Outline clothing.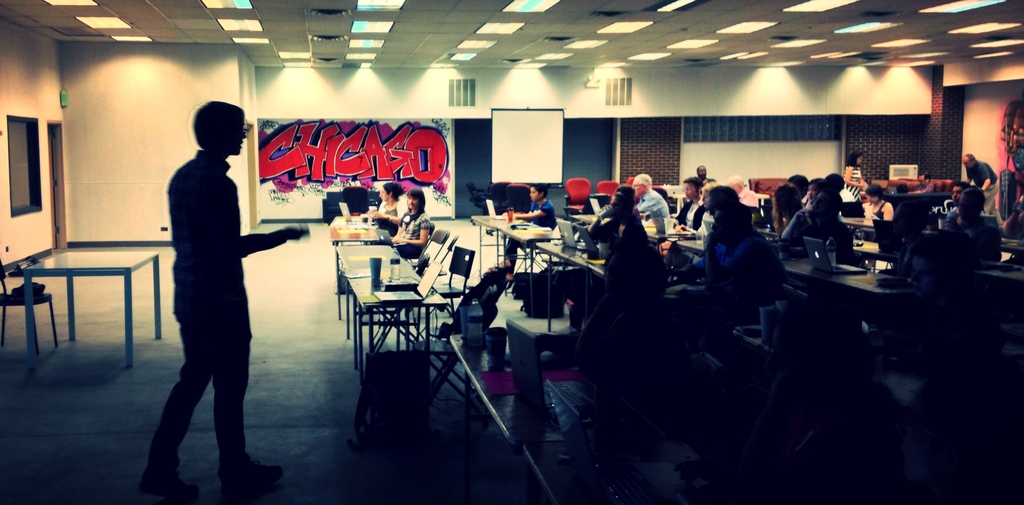
Outline: pyautogui.locateOnScreen(599, 205, 655, 251).
